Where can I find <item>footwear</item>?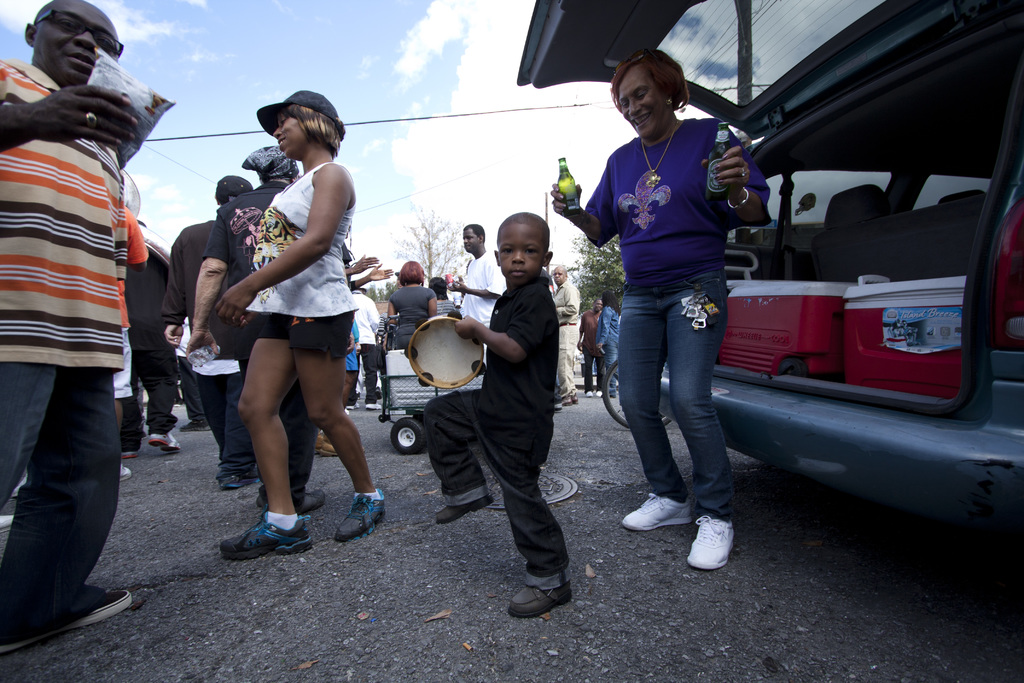
You can find it at locate(334, 490, 384, 544).
